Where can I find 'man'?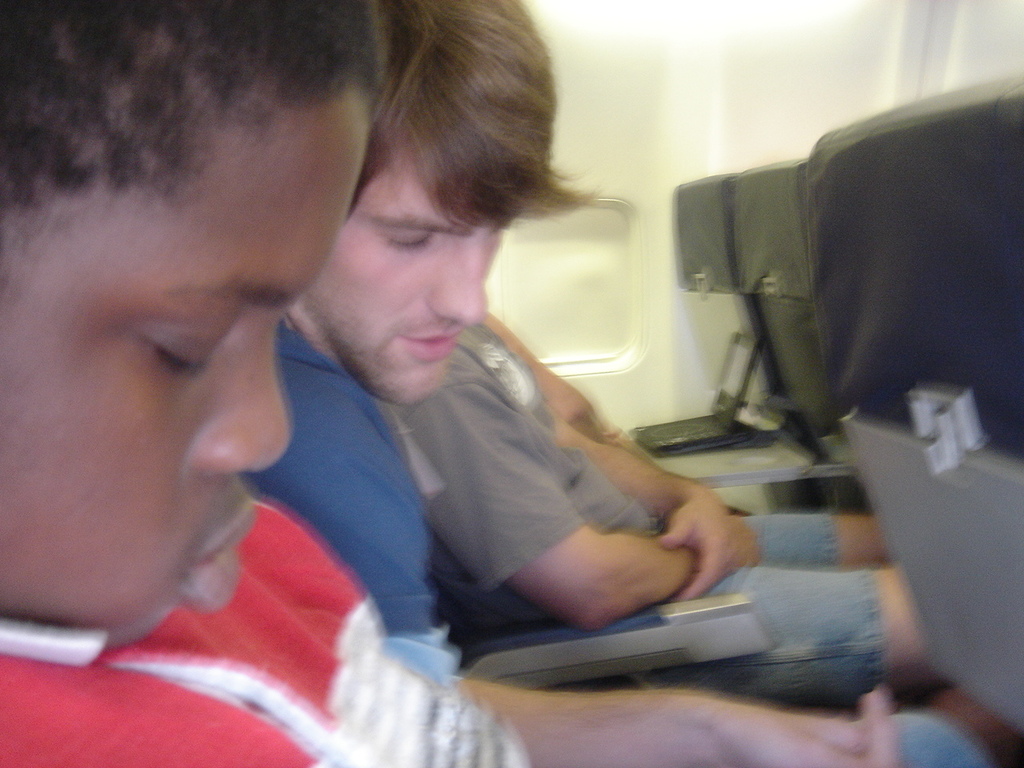
You can find it at (243,0,991,767).
